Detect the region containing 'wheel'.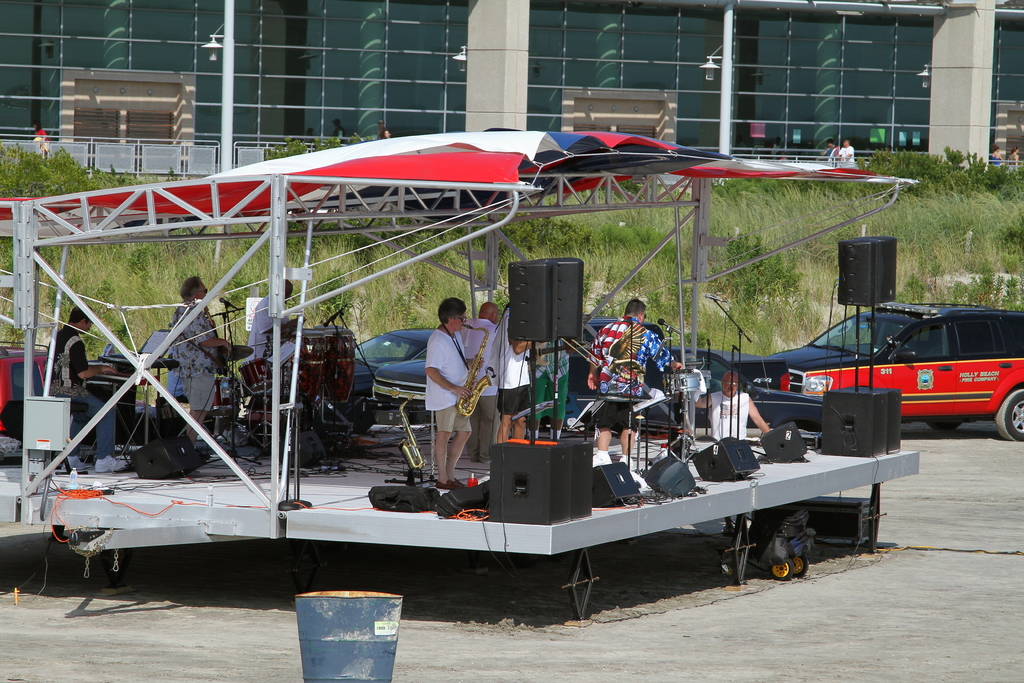
<box>993,388,1023,440</box>.
